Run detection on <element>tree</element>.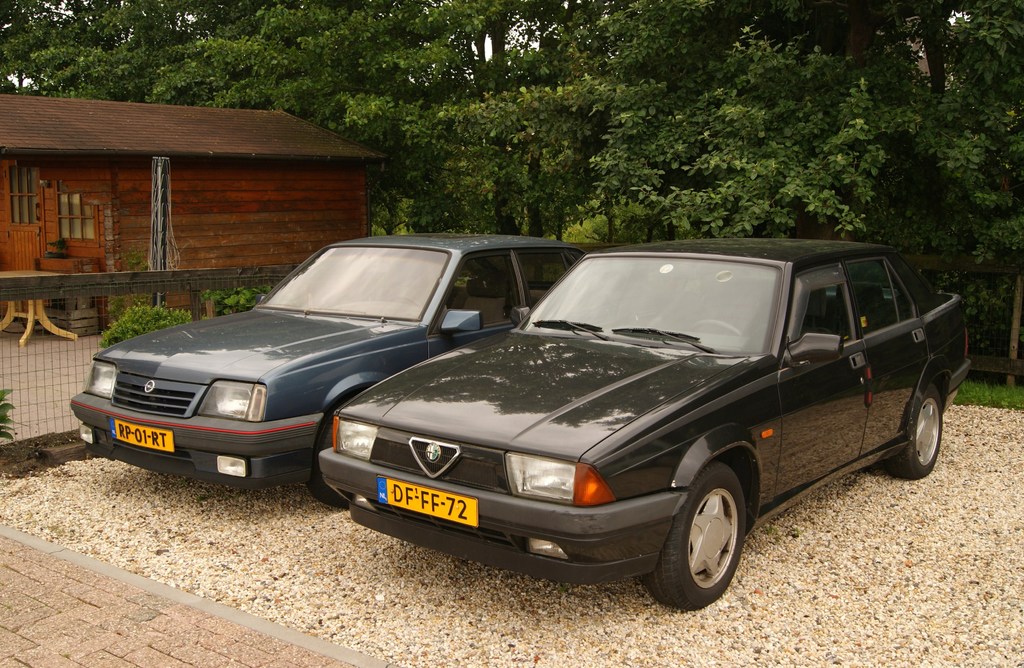
Result: x1=385 y1=0 x2=676 y2=245.
